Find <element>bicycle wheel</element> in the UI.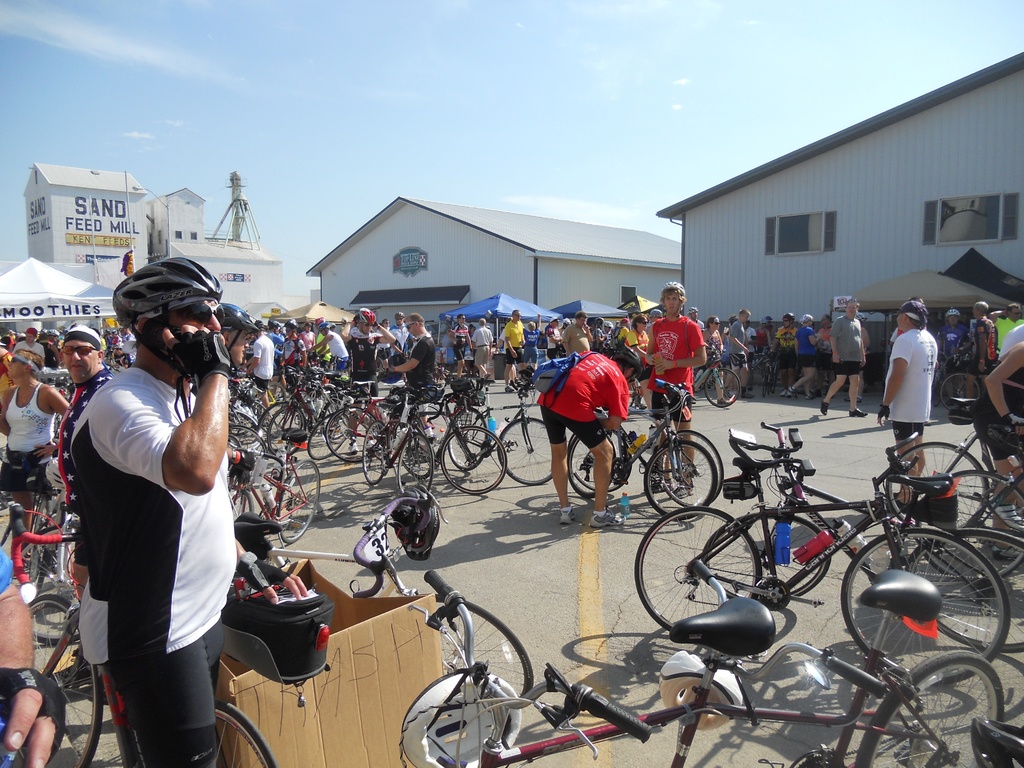
UI element at bbox=[704, 503, 831, 602].
